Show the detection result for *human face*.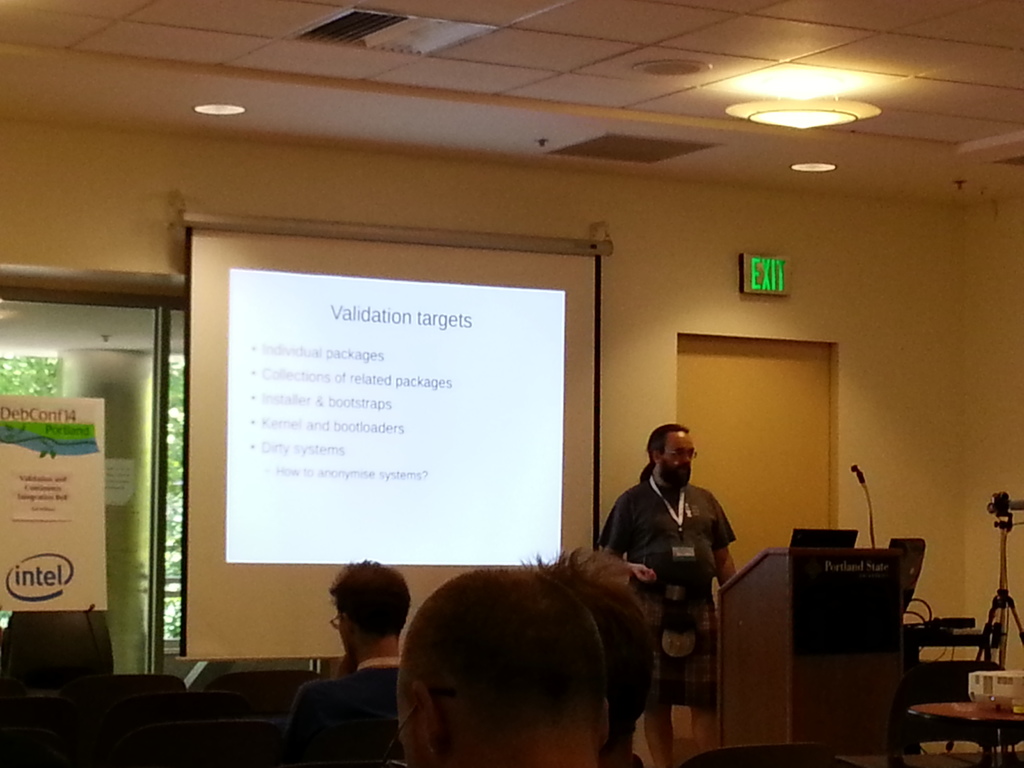
bbox=[659, 428, 697, 486].
